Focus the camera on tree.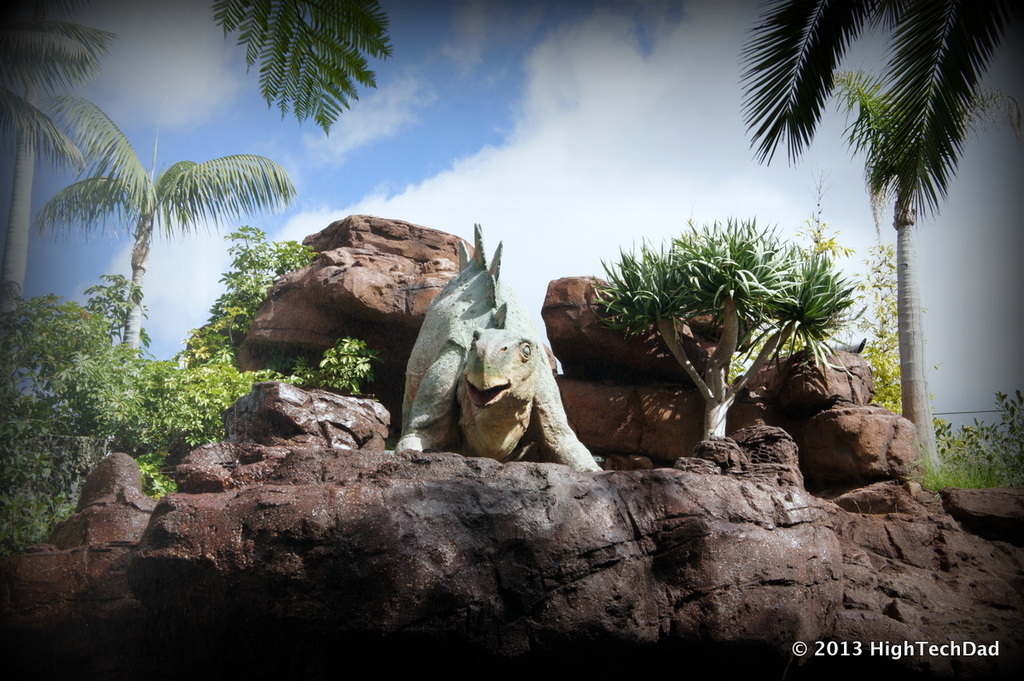
Focus region: <region>0, 0, 60, 417</region>.
